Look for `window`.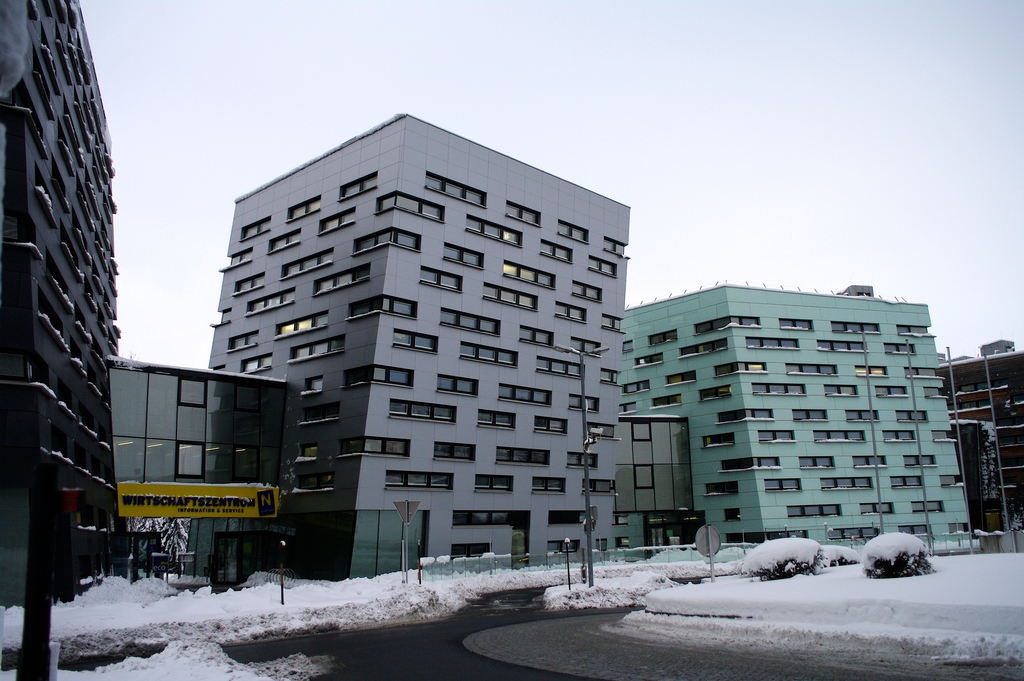
Found: box=[859, 504, 896, 513].
